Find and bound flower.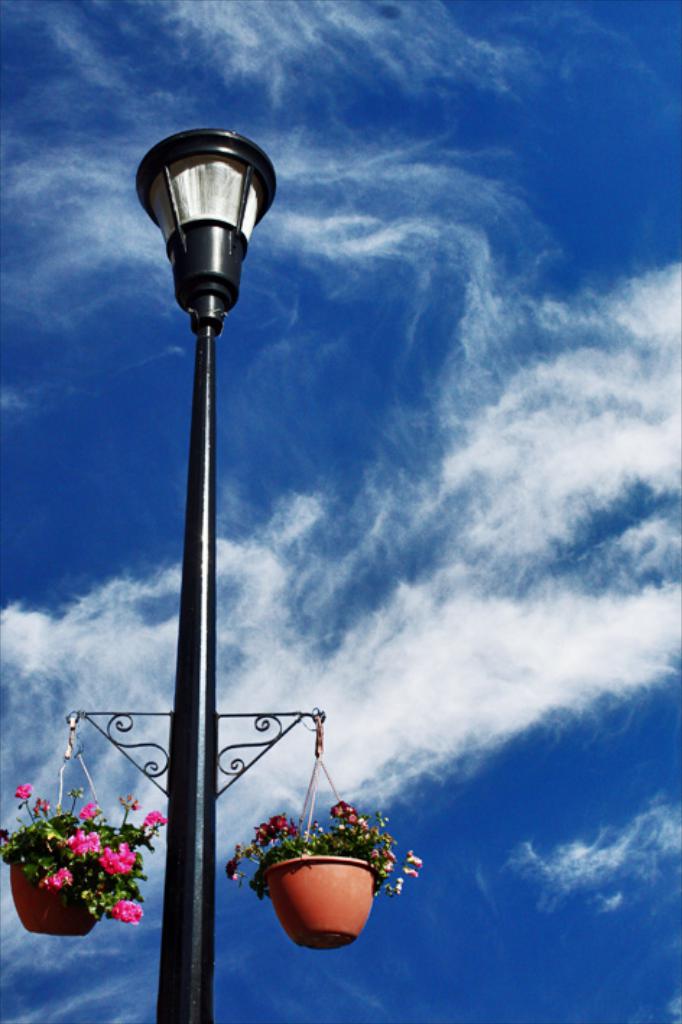
Bound: locate(101, 841, 144, 880).
